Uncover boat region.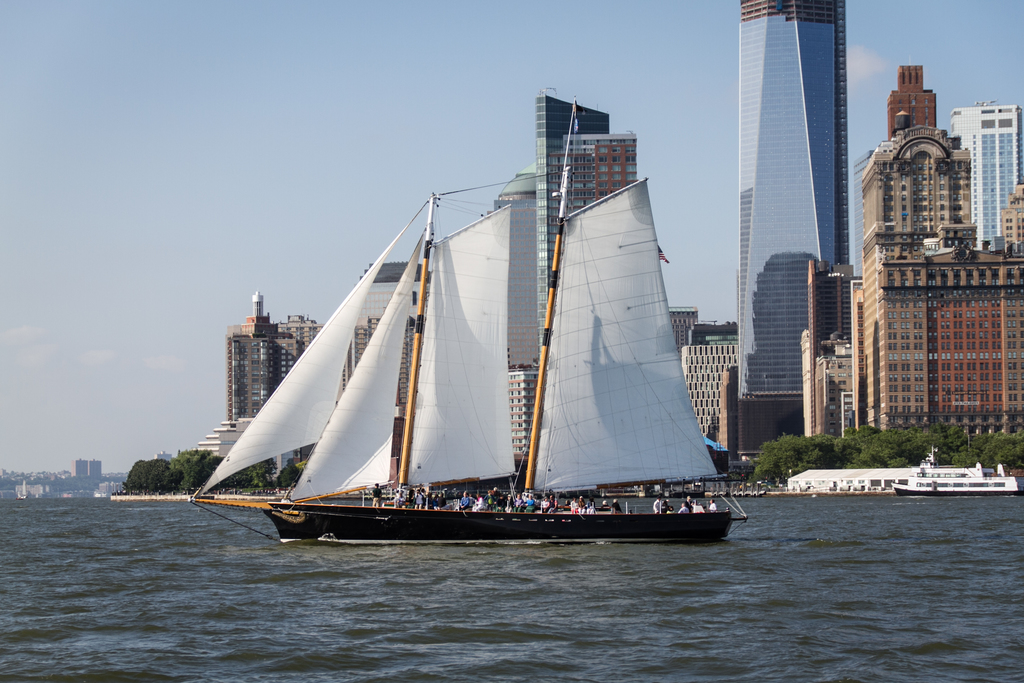
Uncovered: [x1=175, y1=110, x2=787, y2=571].
